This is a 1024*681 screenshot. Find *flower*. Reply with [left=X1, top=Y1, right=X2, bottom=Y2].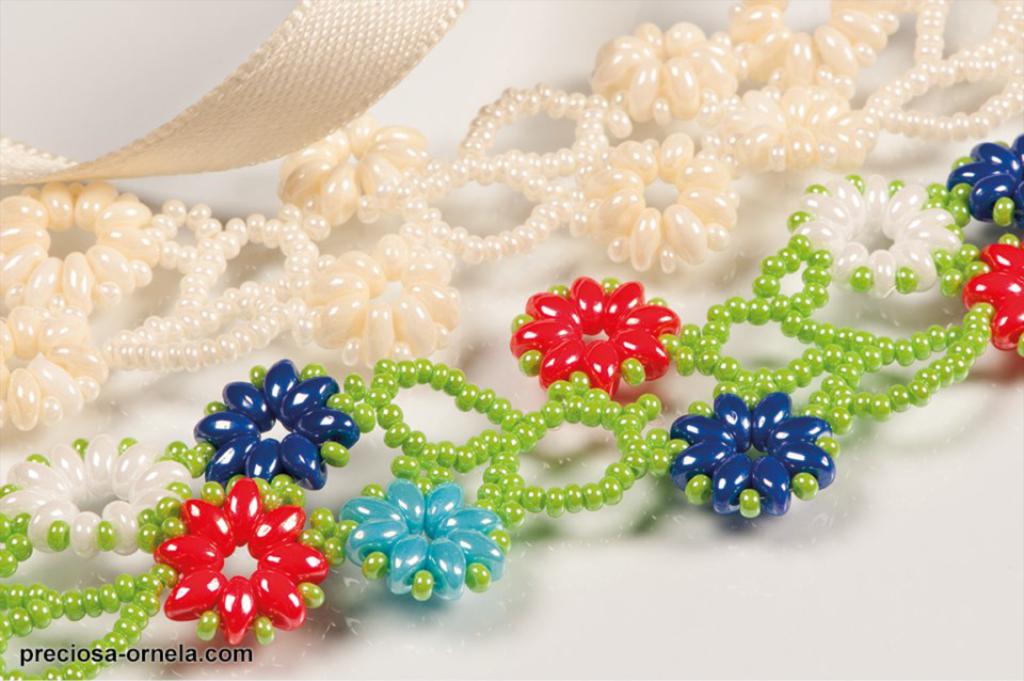
[left=281, top=110, right=441, bottom=225].
